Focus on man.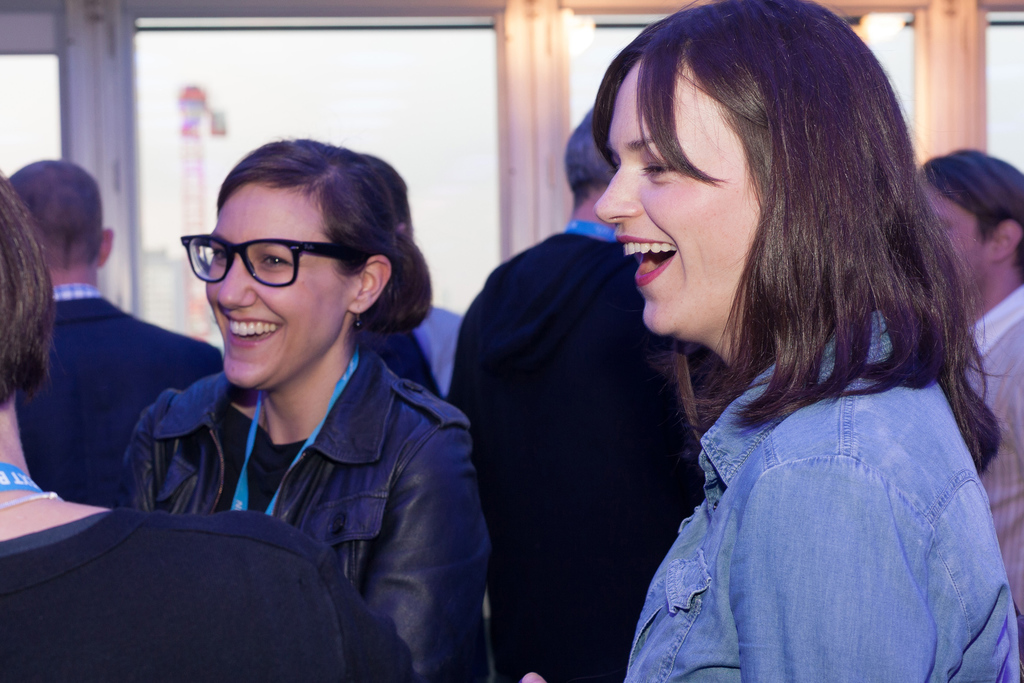
Focused at 441,93,711,681.
